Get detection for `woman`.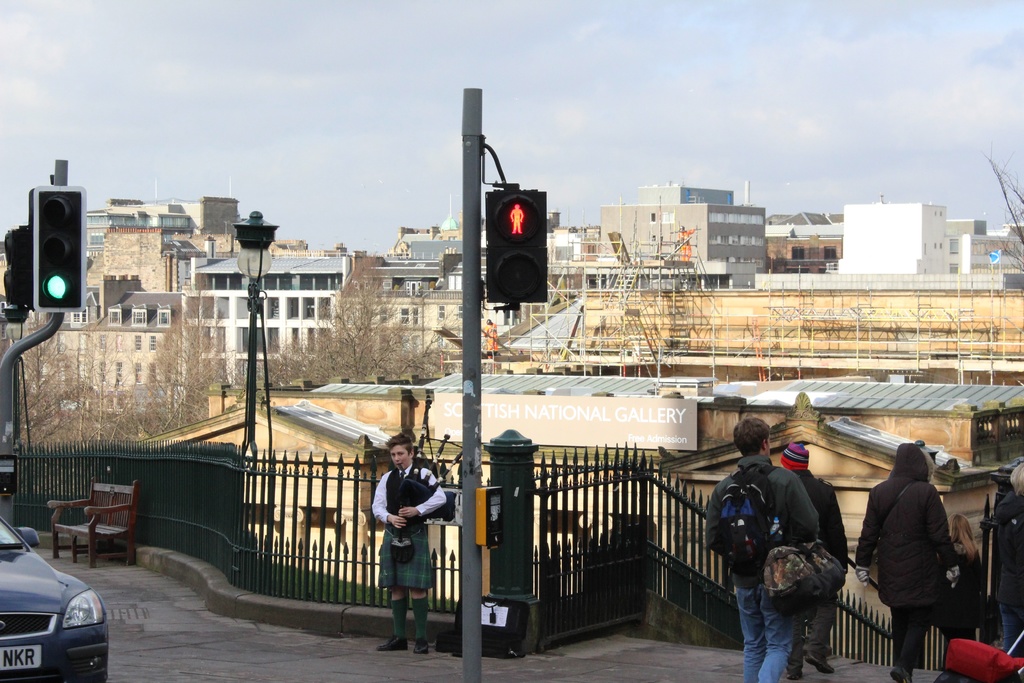
Detection: x1=849 y1=438 x2=945 y2=680.
